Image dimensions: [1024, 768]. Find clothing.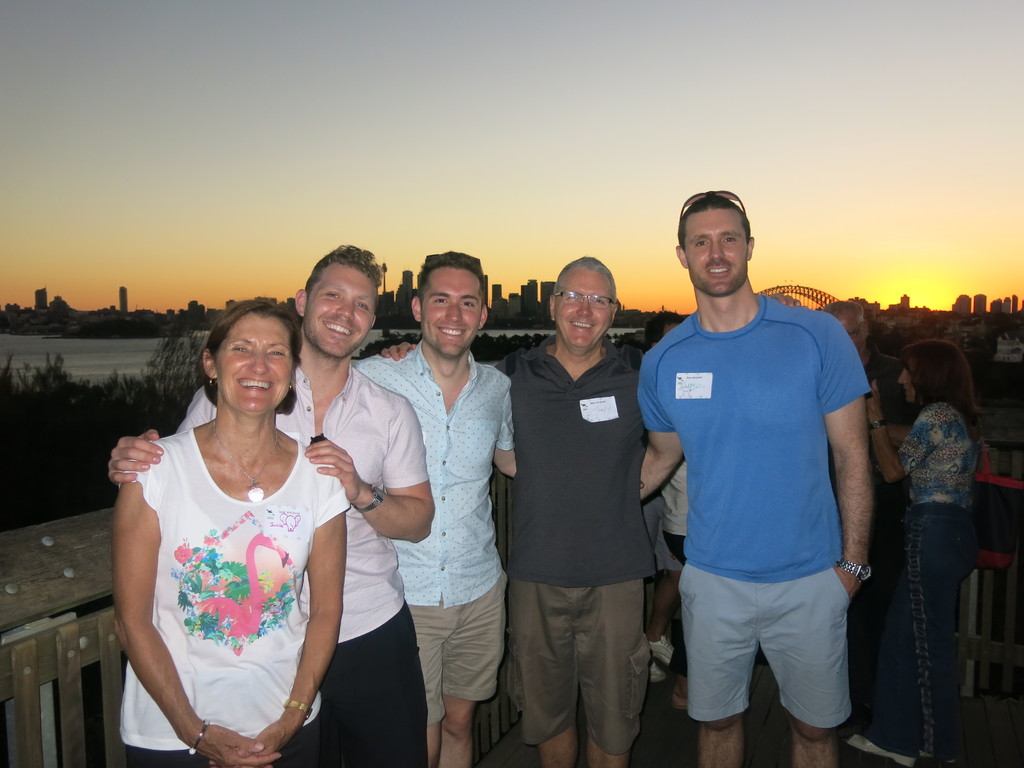
l=898, t=394, r=975, b=748.
